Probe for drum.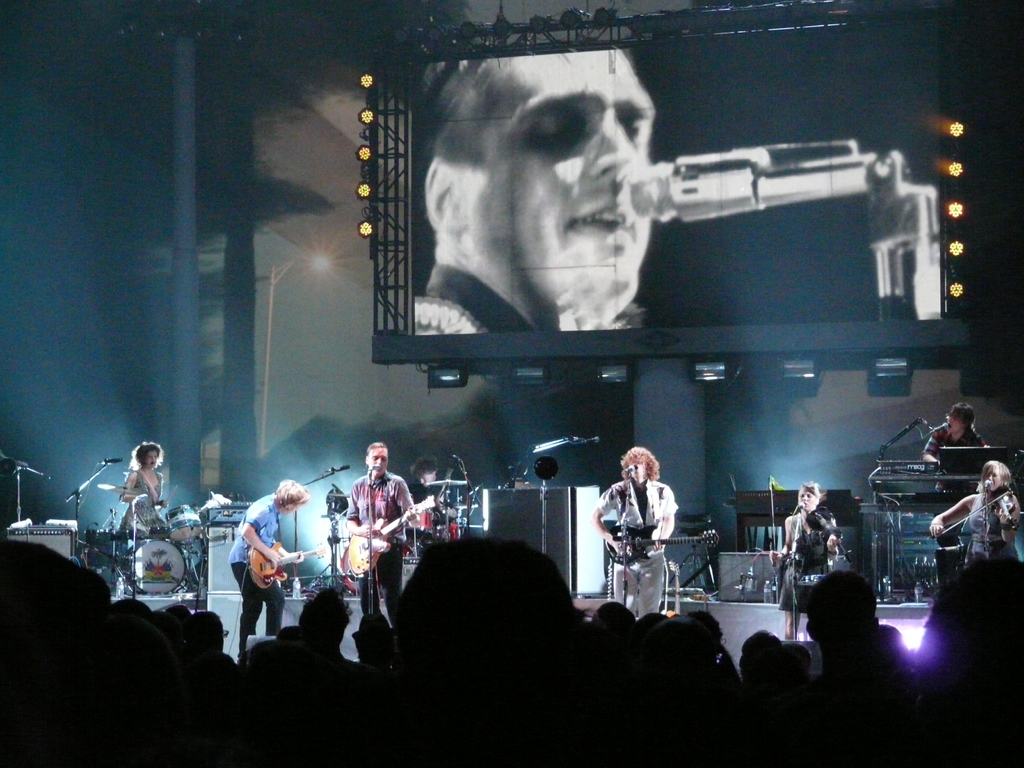
Probe result: <bbox>168, 502, 205, 541</bbox>.
